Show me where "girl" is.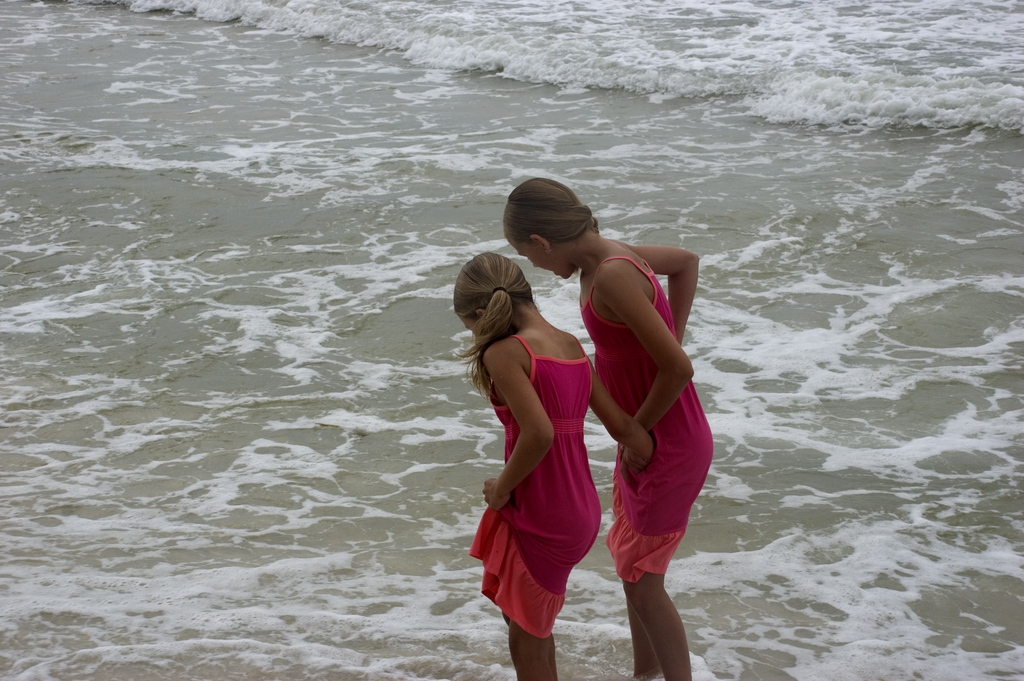
"girl" is at {"x1": 451, "y1": 247, "x2": 655, "y2": 680}.
